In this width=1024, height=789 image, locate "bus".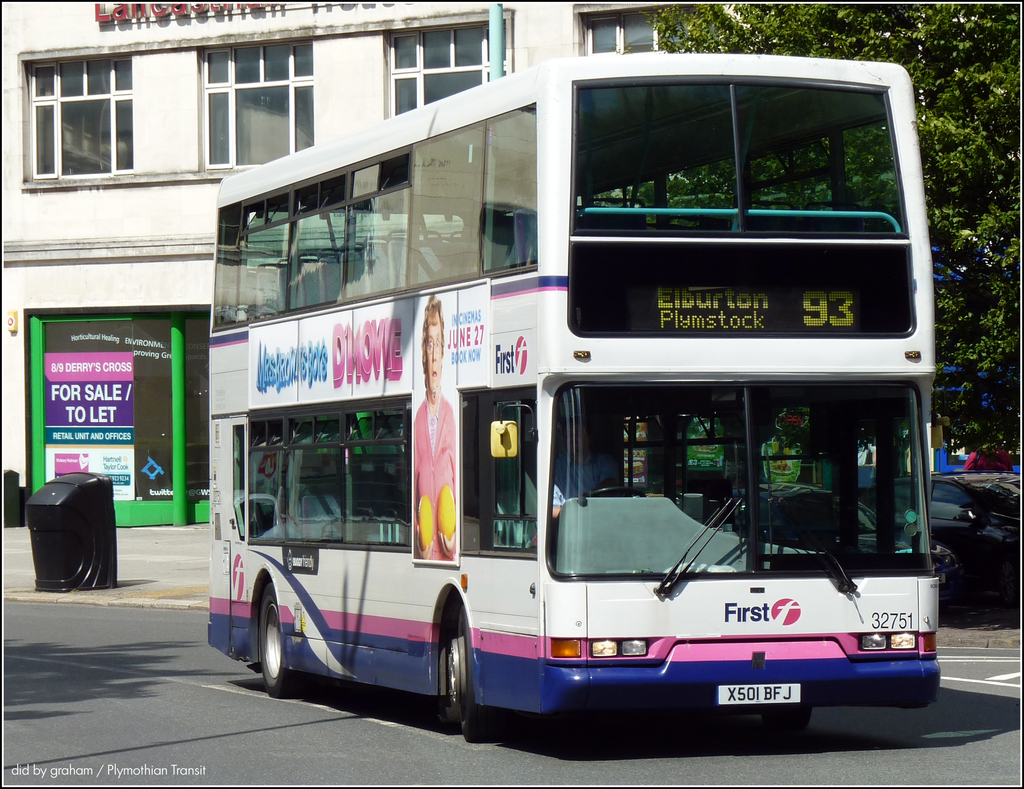
Bounding box: left=209, top=59, right=943, bottom=741.
